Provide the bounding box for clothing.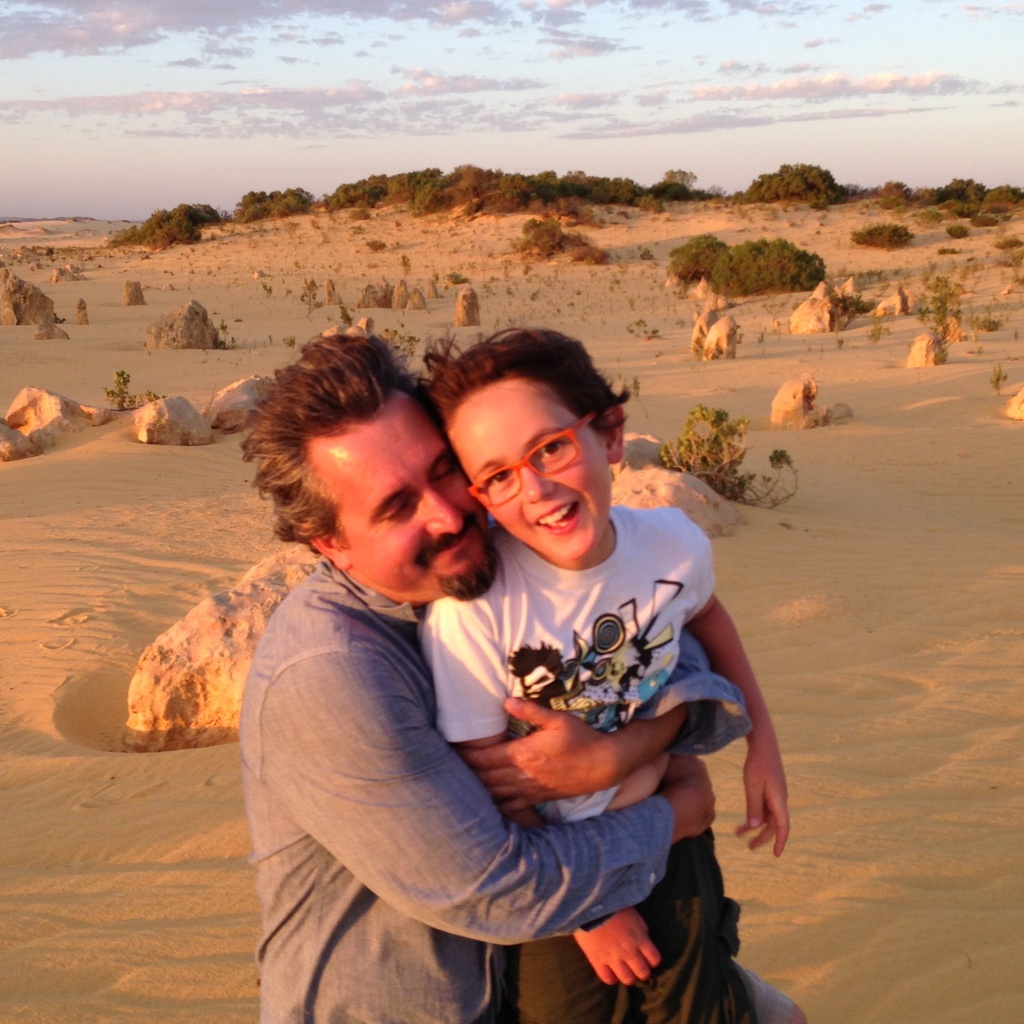
{"x1": 261, "y1": 547, "x2": 793, "y2": 1018}.
